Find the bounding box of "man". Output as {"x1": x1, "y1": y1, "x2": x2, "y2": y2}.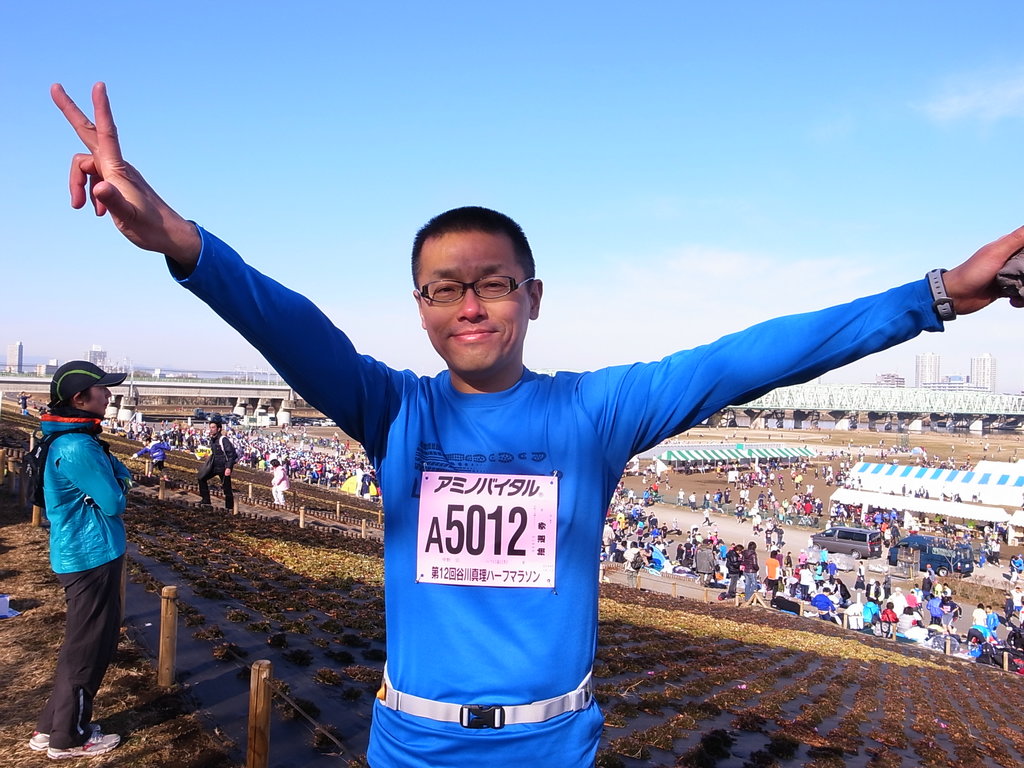
{"x1": 781, "y1": 553, "x2": 791, "y2": 577}.
